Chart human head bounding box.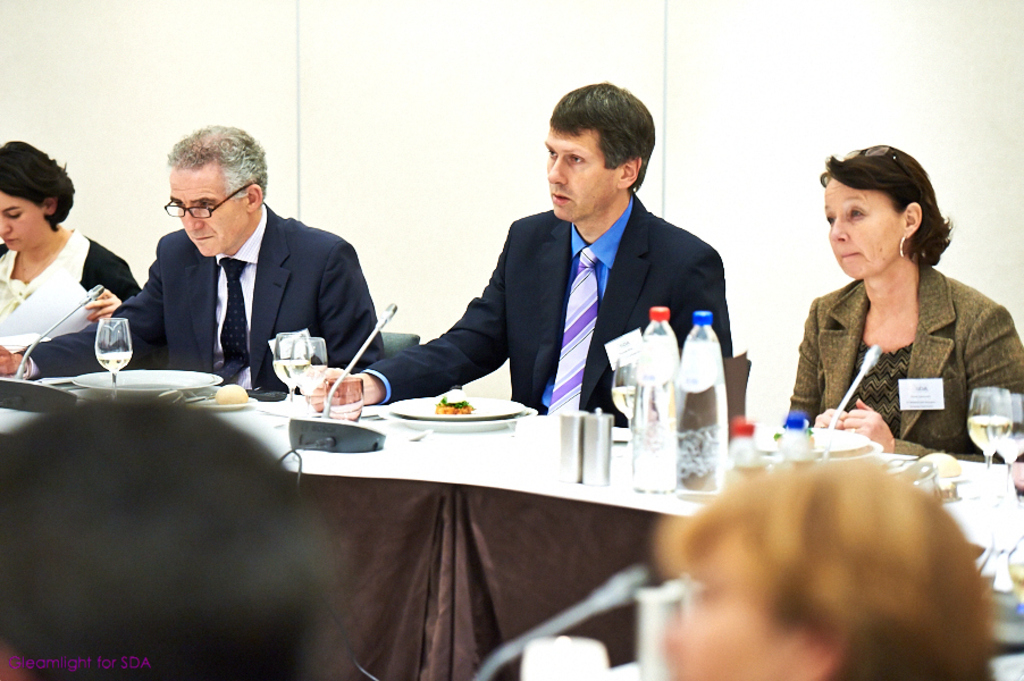
Charted: 0 400 358 680.
